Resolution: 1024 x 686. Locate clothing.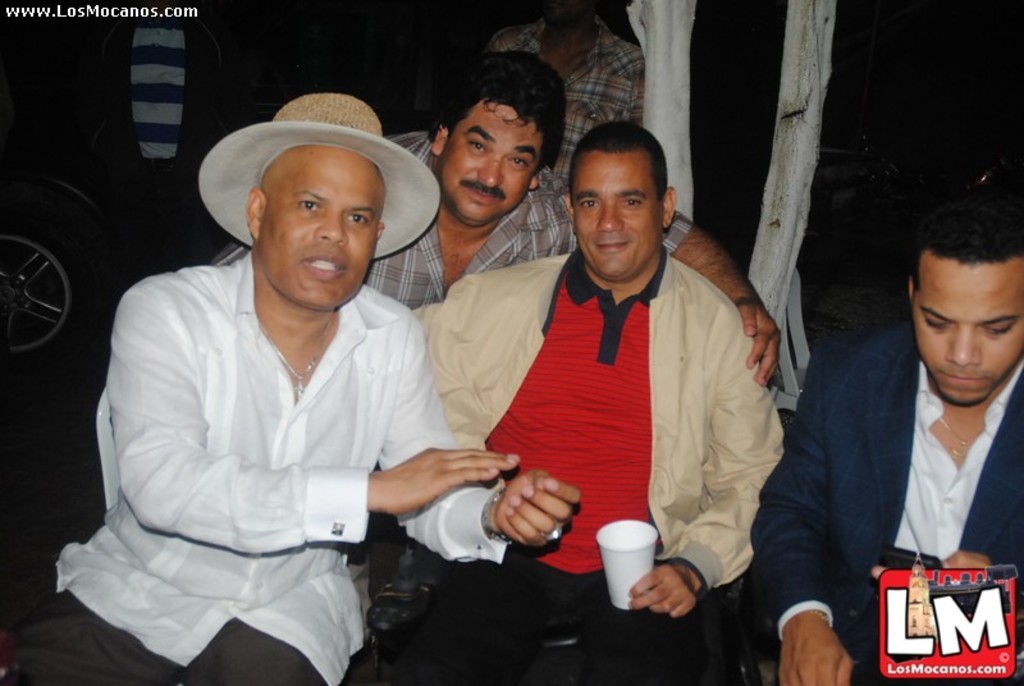
detection(485, 0, 645, 188).
